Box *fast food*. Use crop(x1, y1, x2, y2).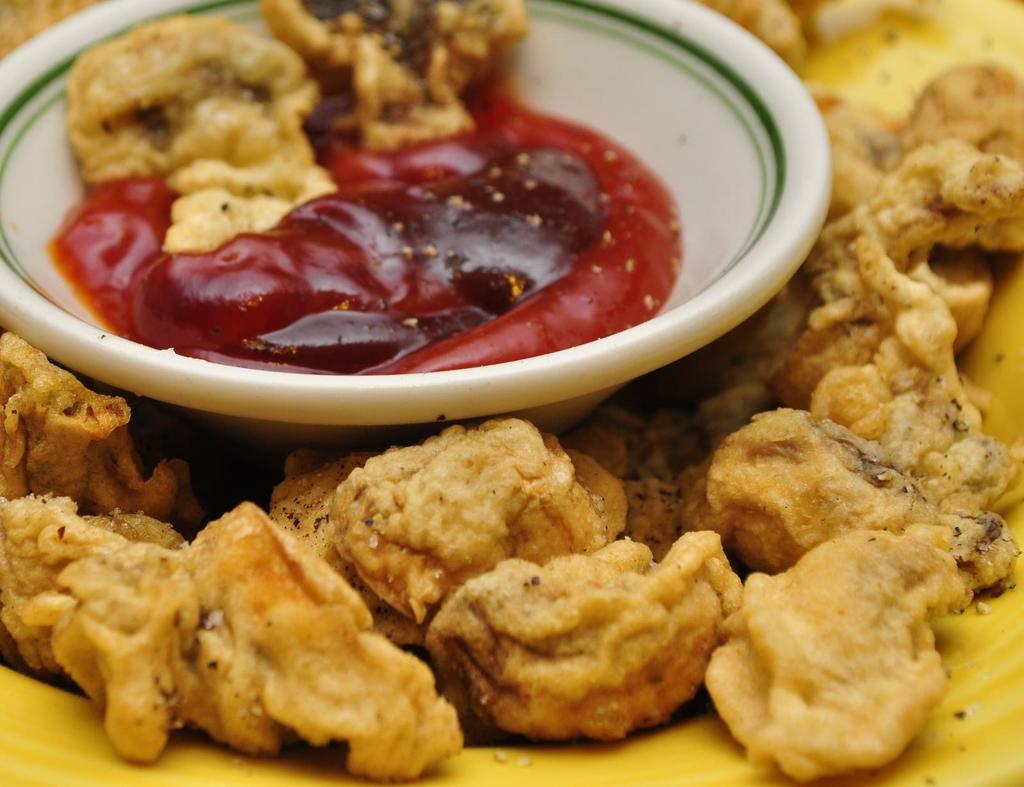
crop(802, 321, 1023, 520).
